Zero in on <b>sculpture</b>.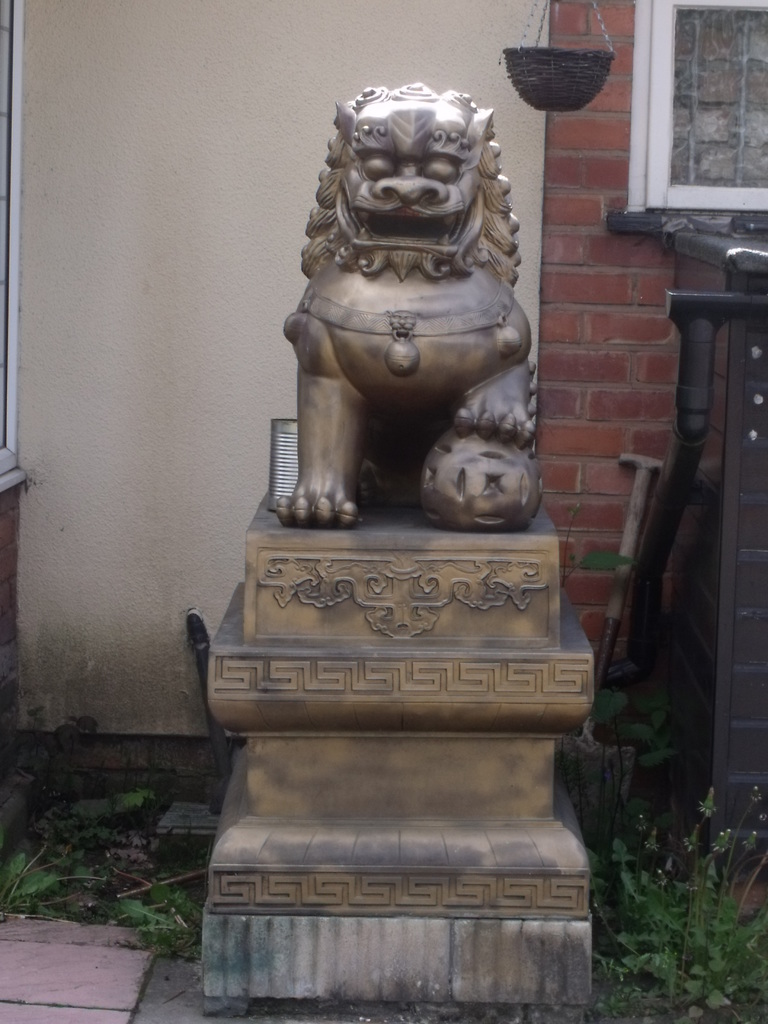
Zeroed in: 257 60 571 564.
